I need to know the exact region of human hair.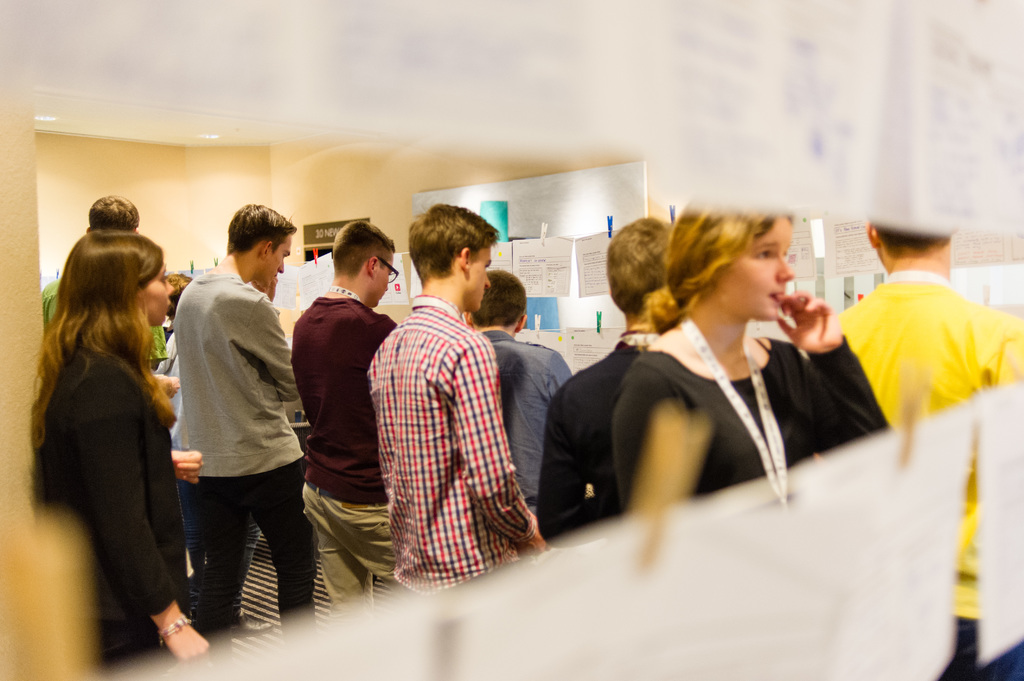
Region: select_region(26, 207, 148, 483).
